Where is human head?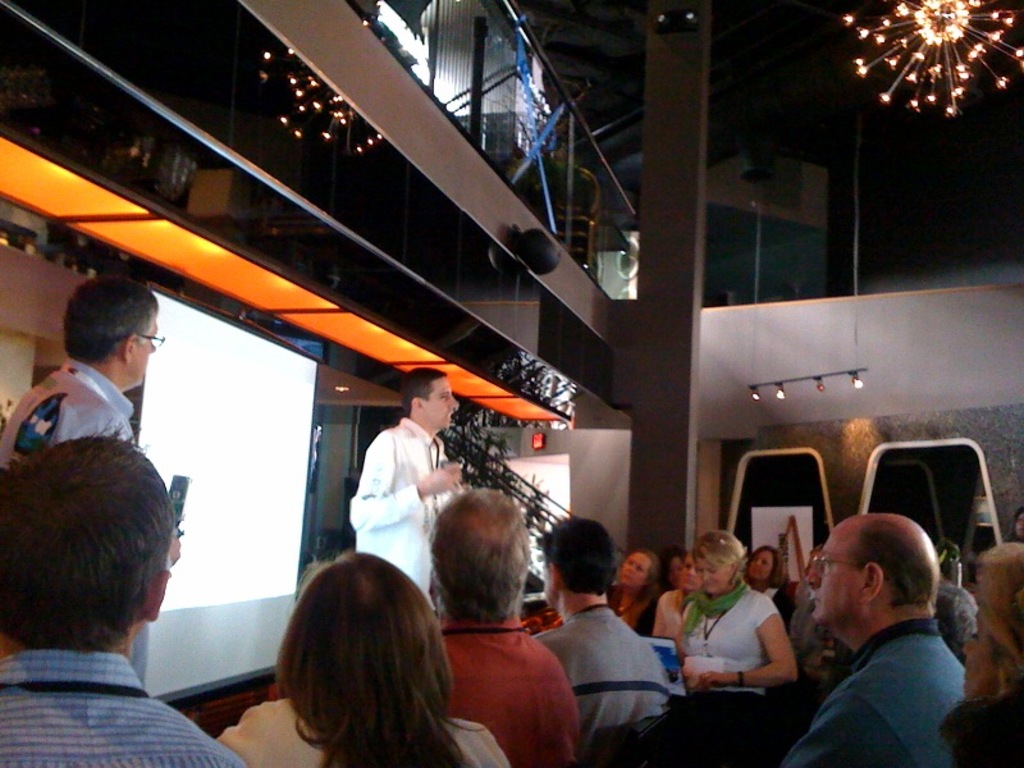
left=681, top=550, right=701, bottom=593.
